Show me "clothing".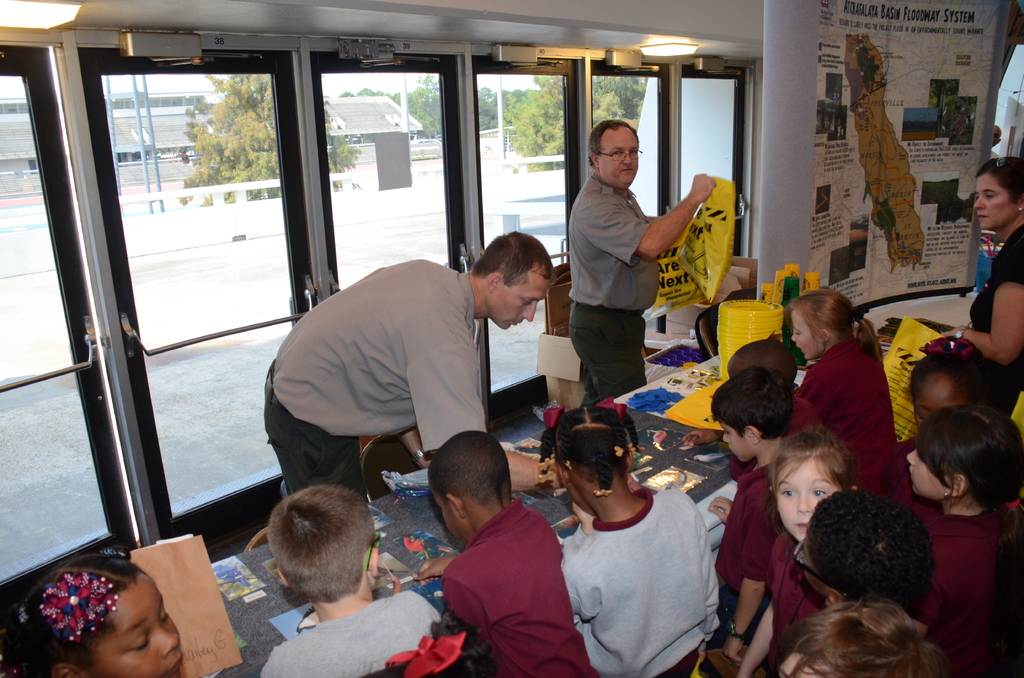
"clothing" is here: <bbox>707, 458, 782, 651</bbox>.
